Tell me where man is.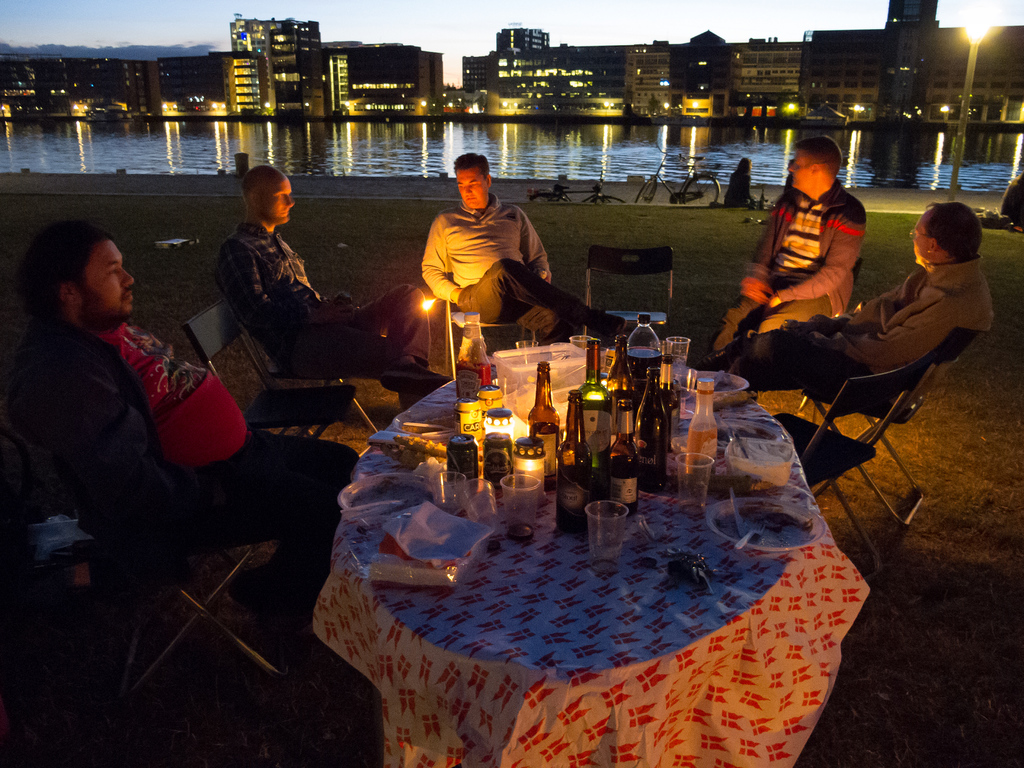
man is at bbox=[718, 198, 996, 392].
